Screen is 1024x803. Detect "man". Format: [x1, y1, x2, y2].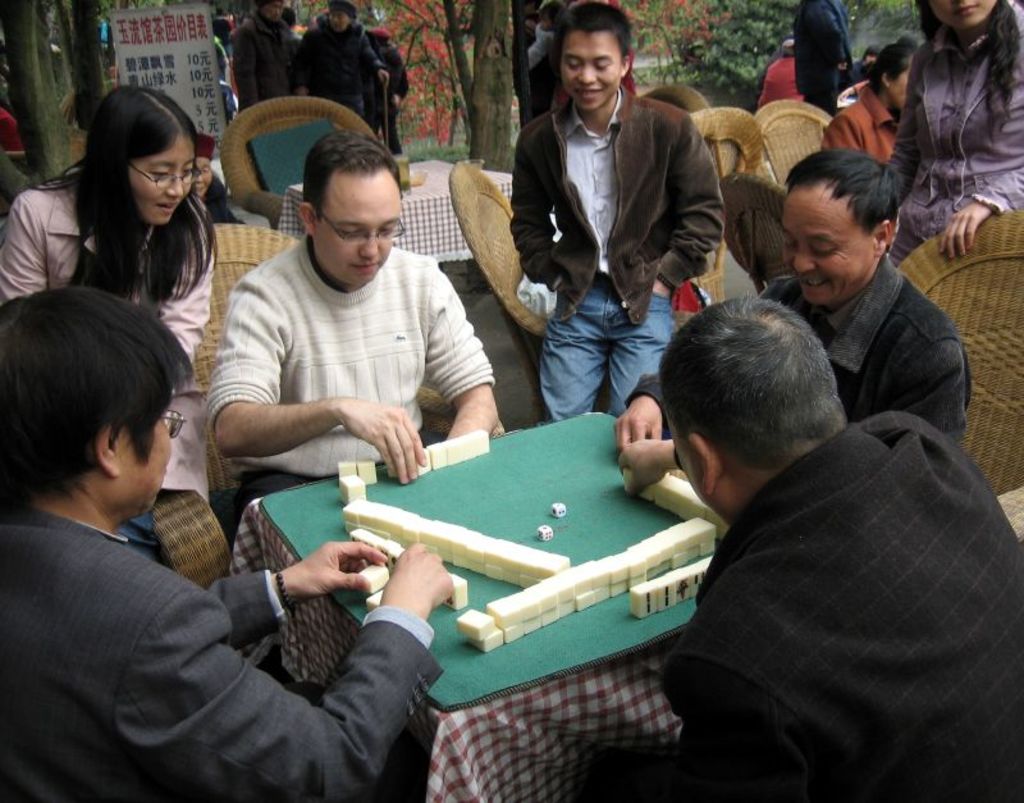
[801, 0, 855, 97].
